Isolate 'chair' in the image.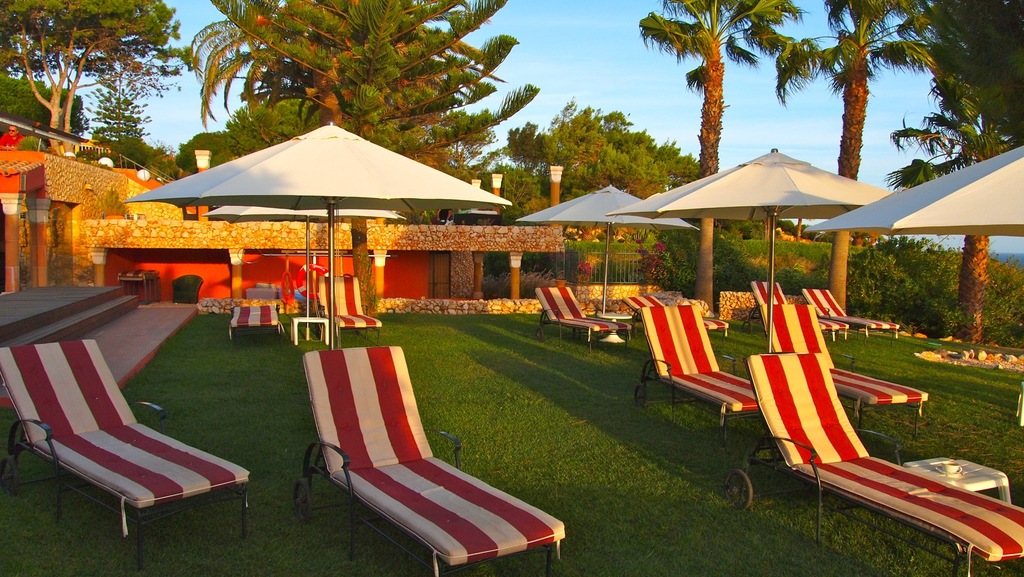
Isolated region: (left=636, top=307, right=767, bottom=450).
